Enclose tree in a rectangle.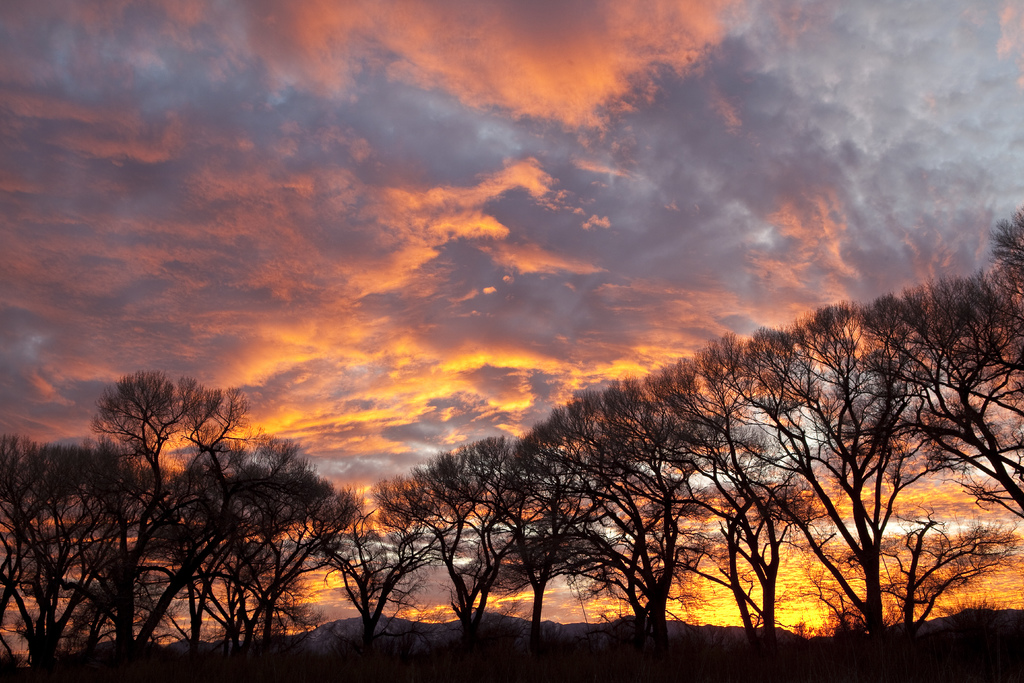
left=0, top=438, right=36, bottom=667.
